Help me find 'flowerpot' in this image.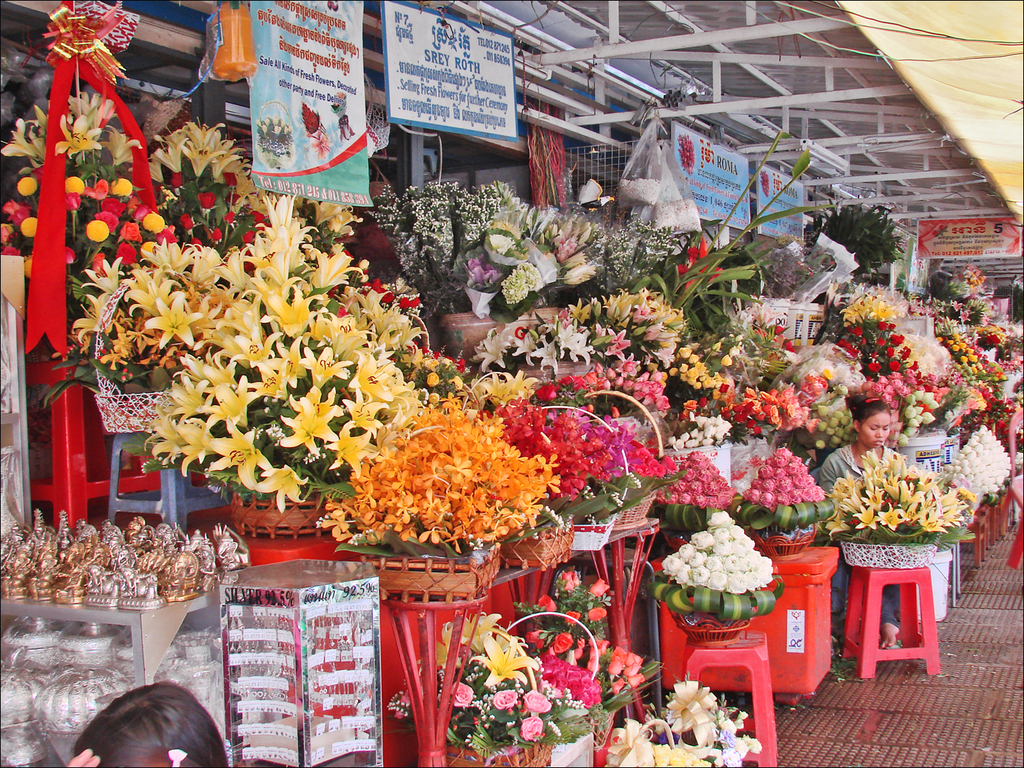
Found it: rect(899, 428, 941, 467).
